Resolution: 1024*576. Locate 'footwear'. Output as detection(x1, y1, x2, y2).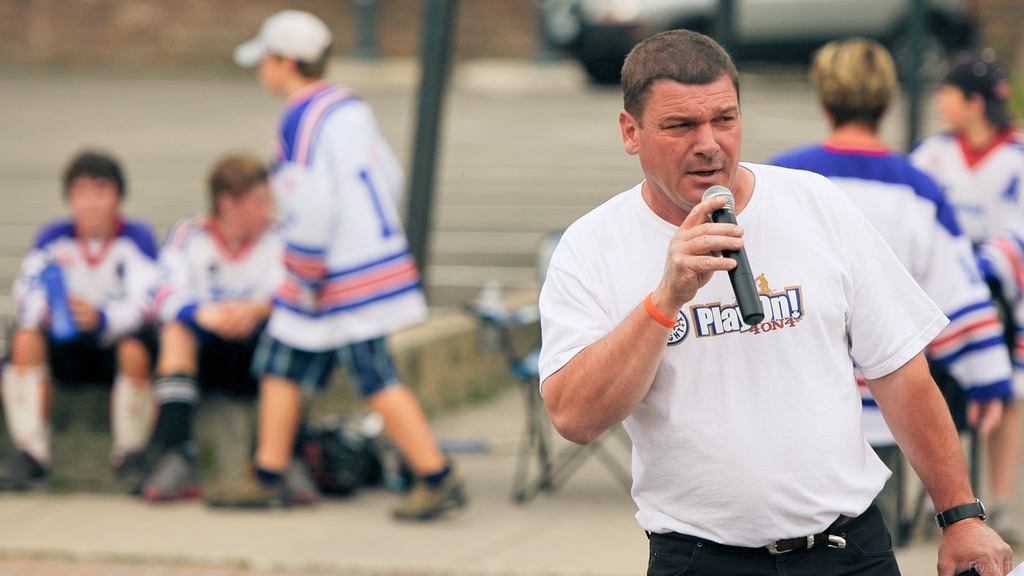
detection(204, 457, 289, 511).
